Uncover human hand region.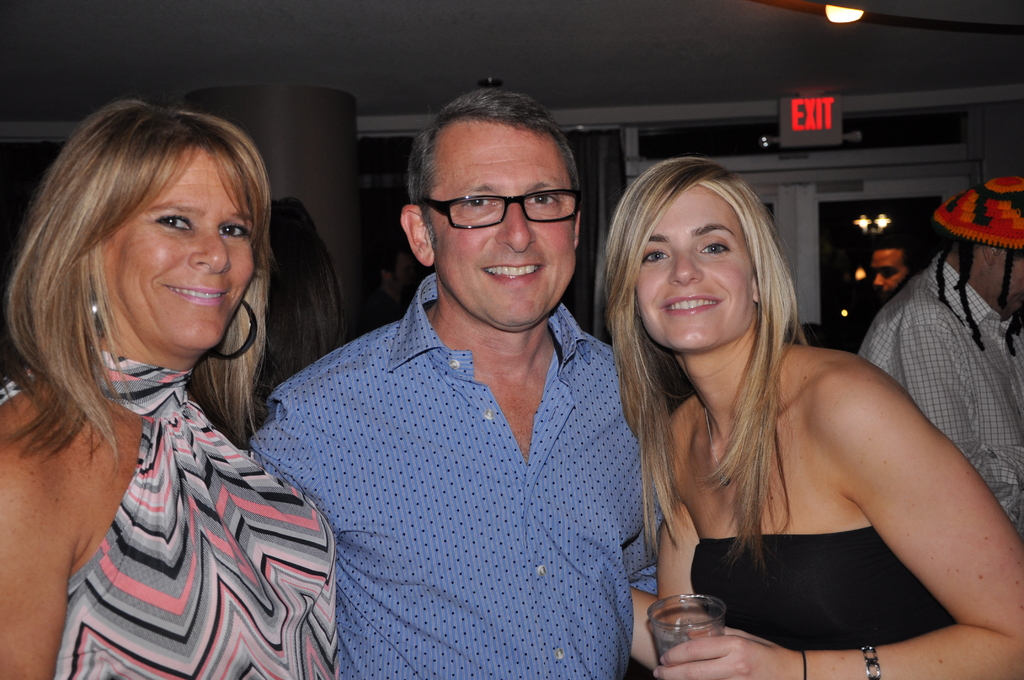
Uncovered: box=[650, 622, 806, 679].
